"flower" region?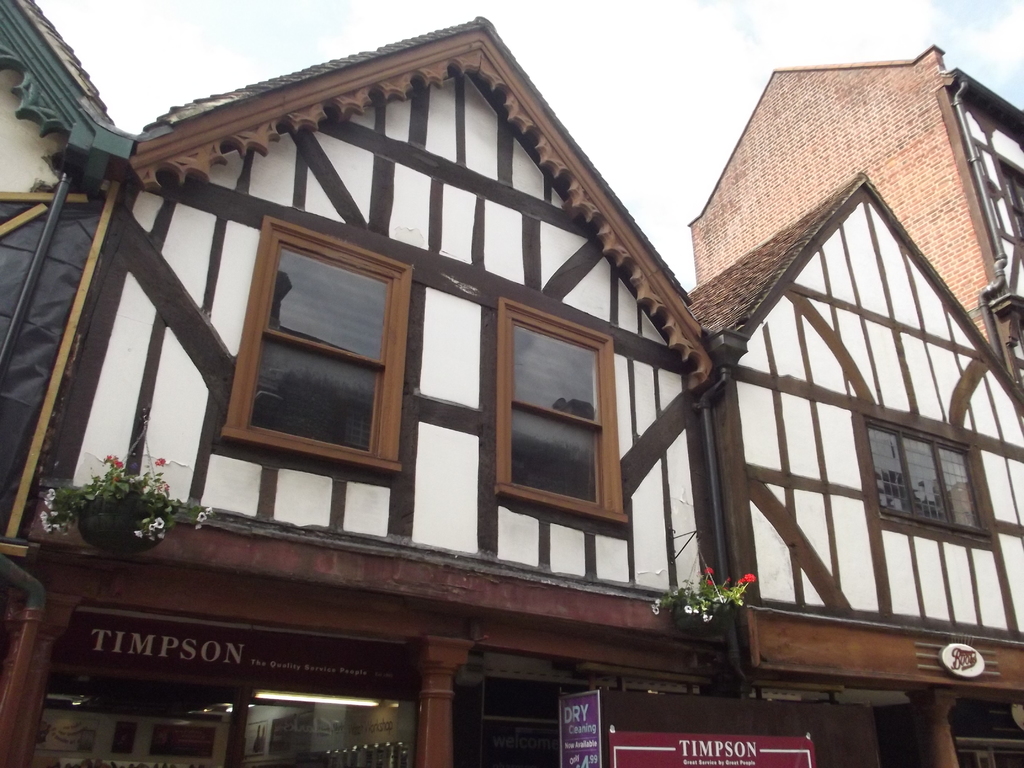
x1=204, y1=508, x2=217, y2=518
